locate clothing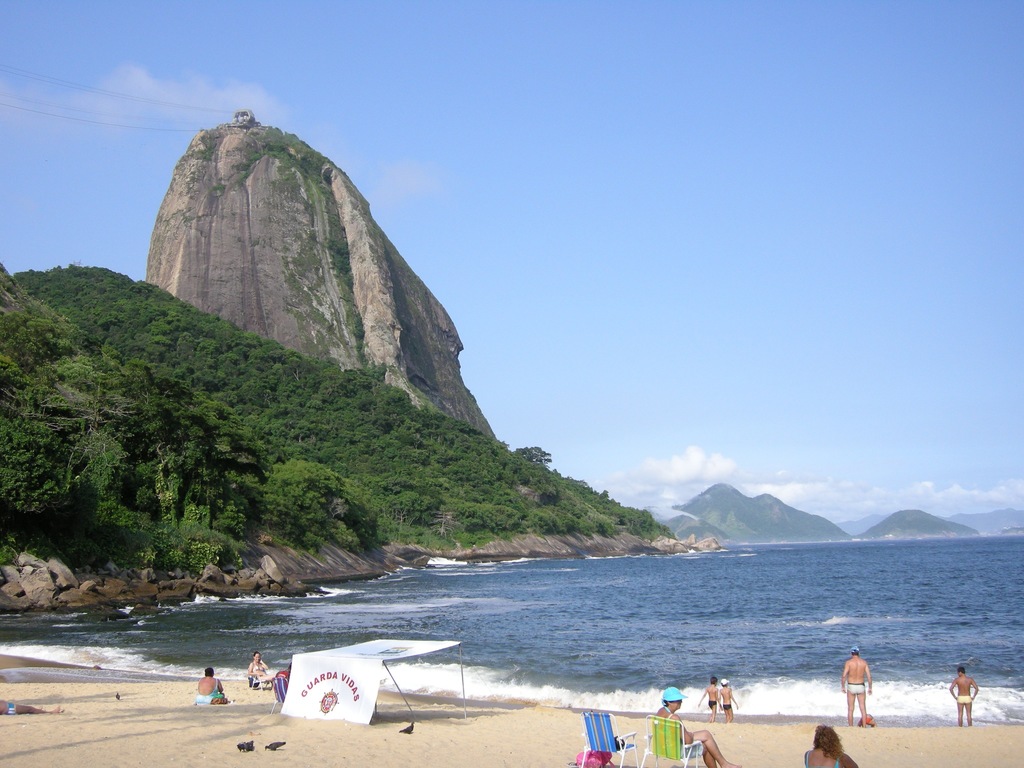
[274, 669, 289, 696]
